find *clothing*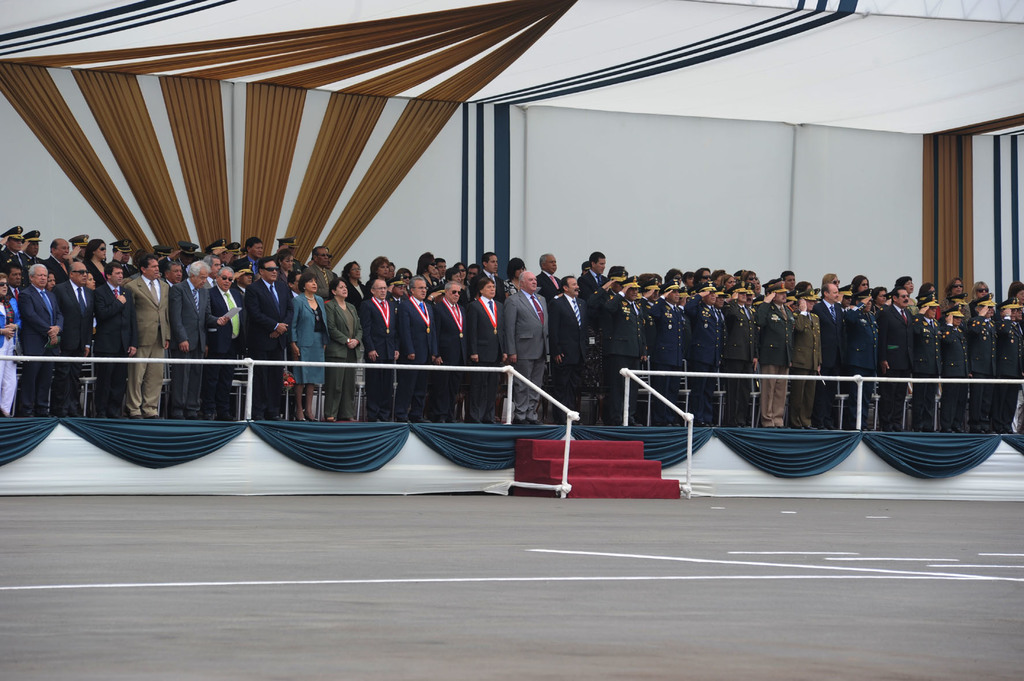
select_region(346, 280, 367, 298)
